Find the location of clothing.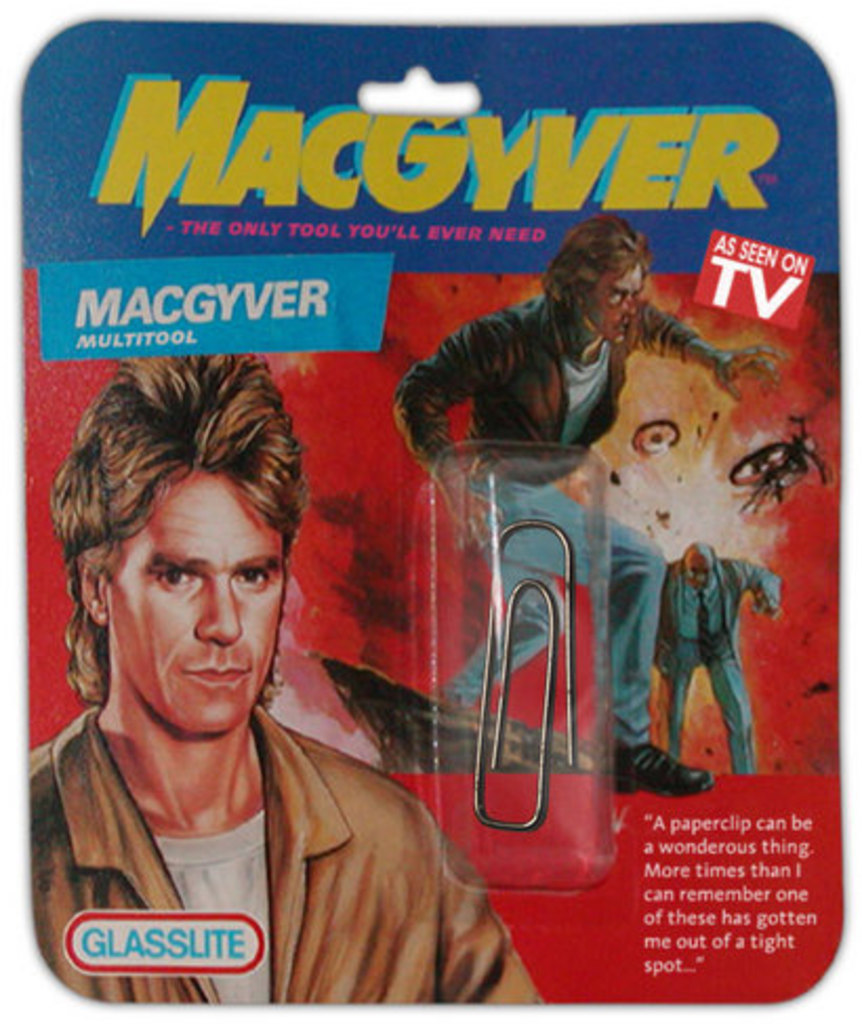
Location: region(17, 576, 490, 1018).
